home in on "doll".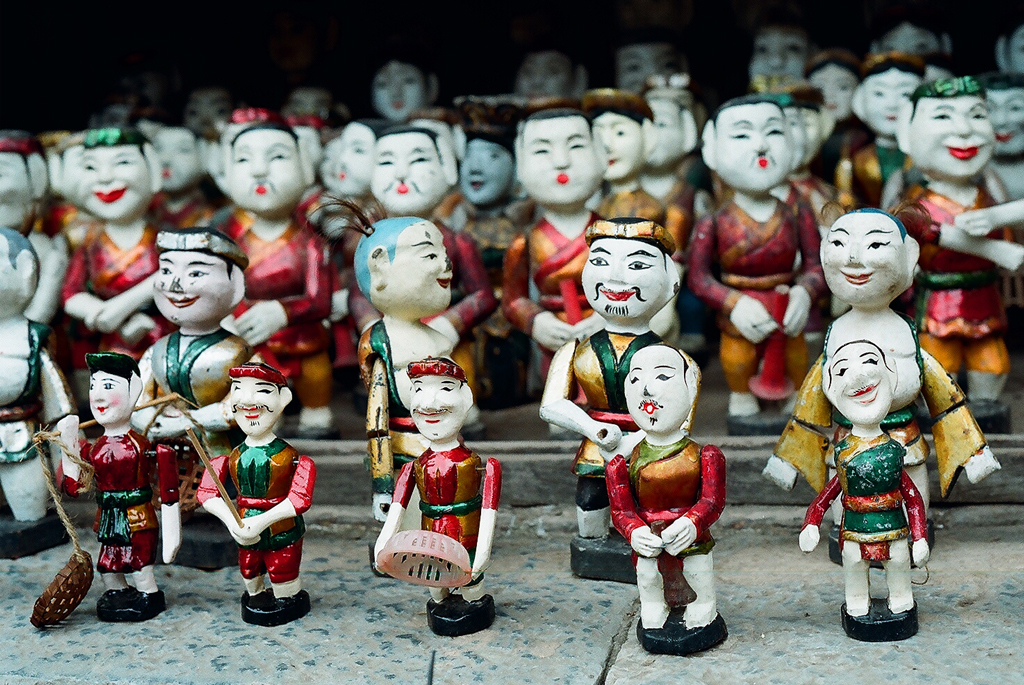
Homed in at box(636, 84, 717, 235).
